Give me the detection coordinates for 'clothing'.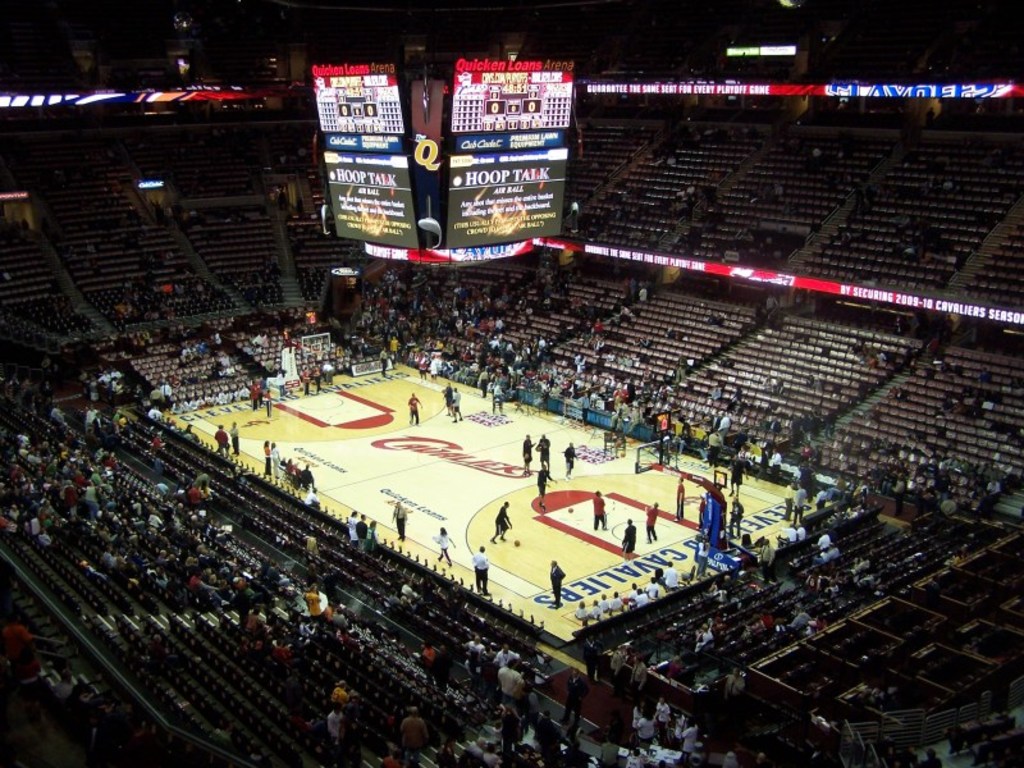
[795, 493, 808, 518].
